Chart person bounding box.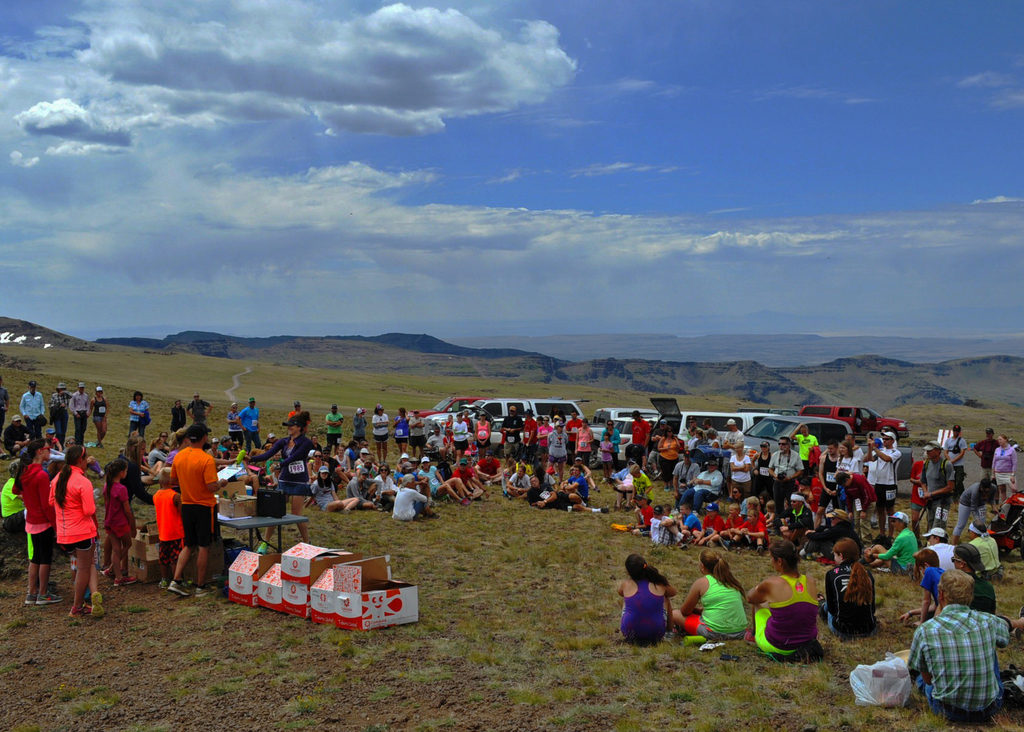
Charted: [556,410,571,429].
